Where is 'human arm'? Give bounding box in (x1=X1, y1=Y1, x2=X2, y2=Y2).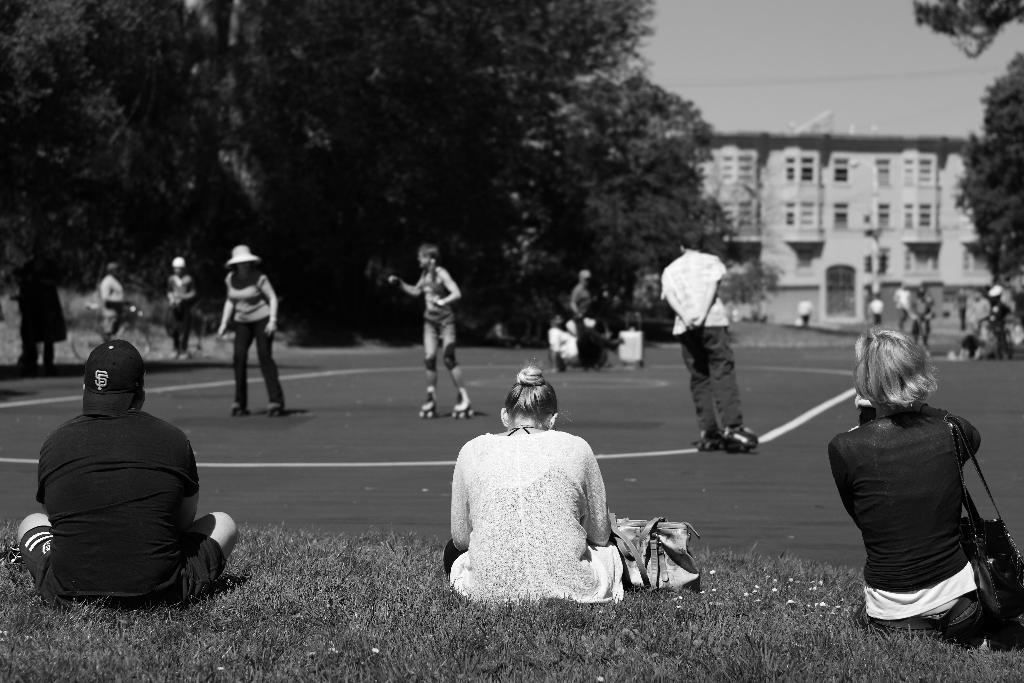
(x1=212, y1=293, x2=236, y2=342).
